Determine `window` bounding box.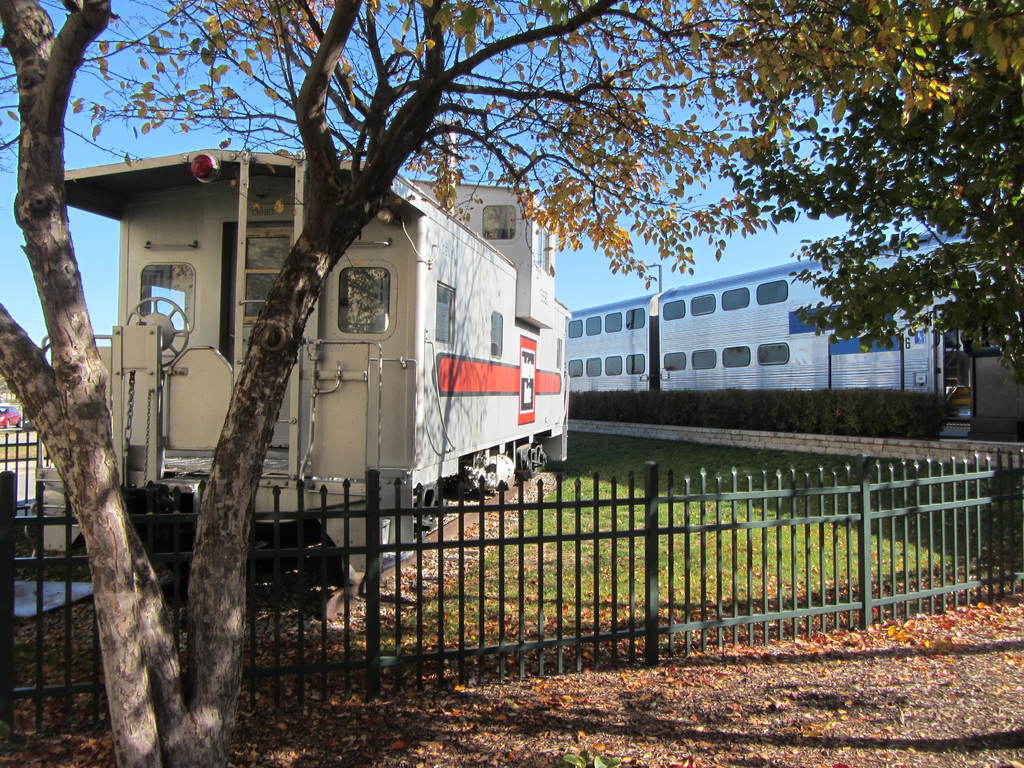
Determined: <bbox>756, 347, 793, 365</bbox>.
